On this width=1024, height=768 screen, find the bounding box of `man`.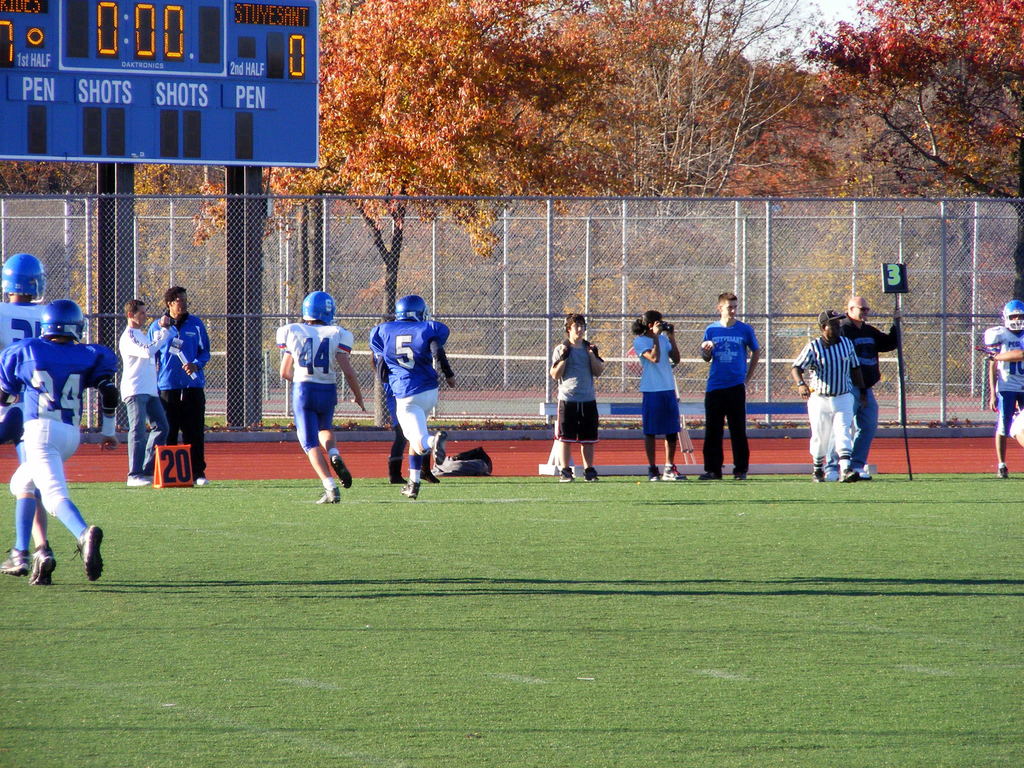
Bounding box: box(980, 298, 1023, 480).
